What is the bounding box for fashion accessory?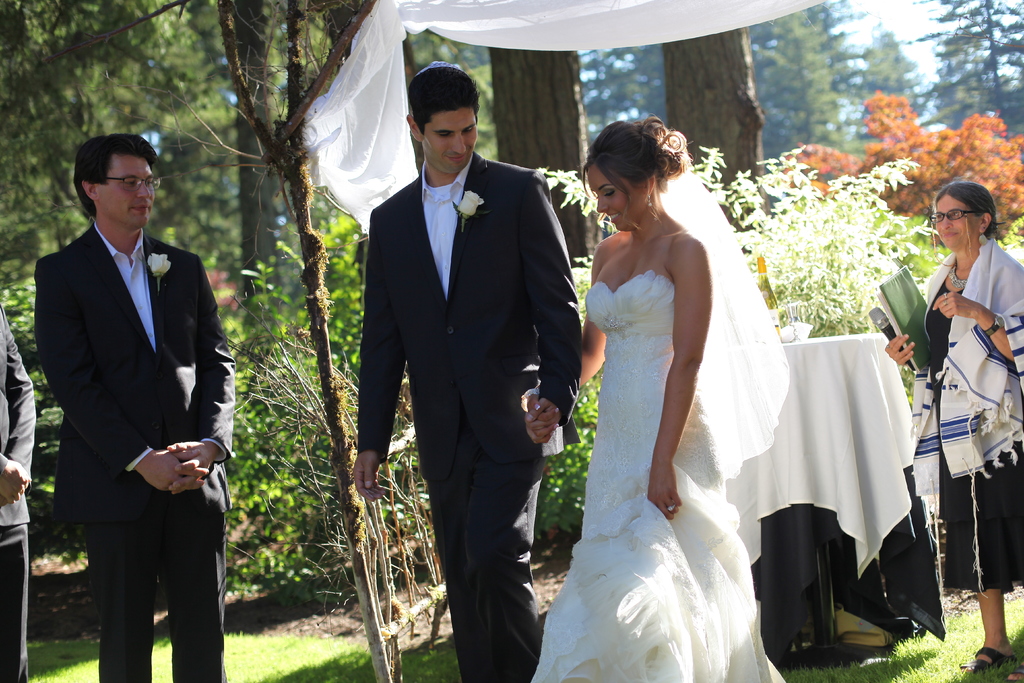
989 313 1004 334.
